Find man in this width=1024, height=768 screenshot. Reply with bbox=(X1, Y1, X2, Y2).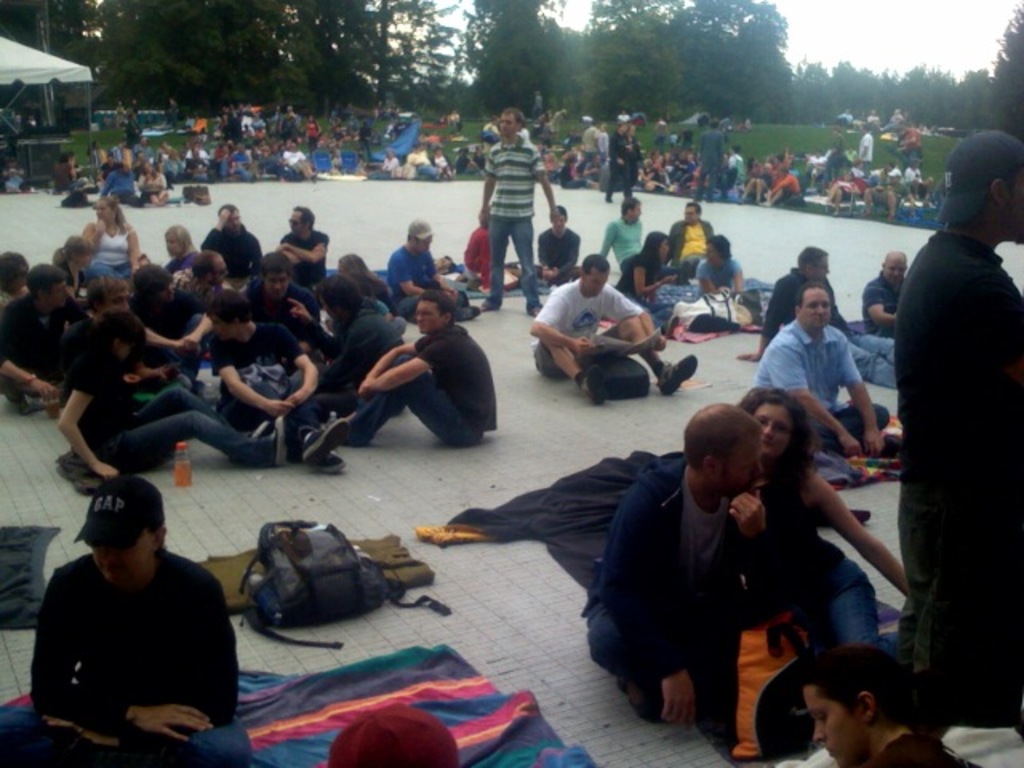
bbox=(568, 403, 776, 728).
